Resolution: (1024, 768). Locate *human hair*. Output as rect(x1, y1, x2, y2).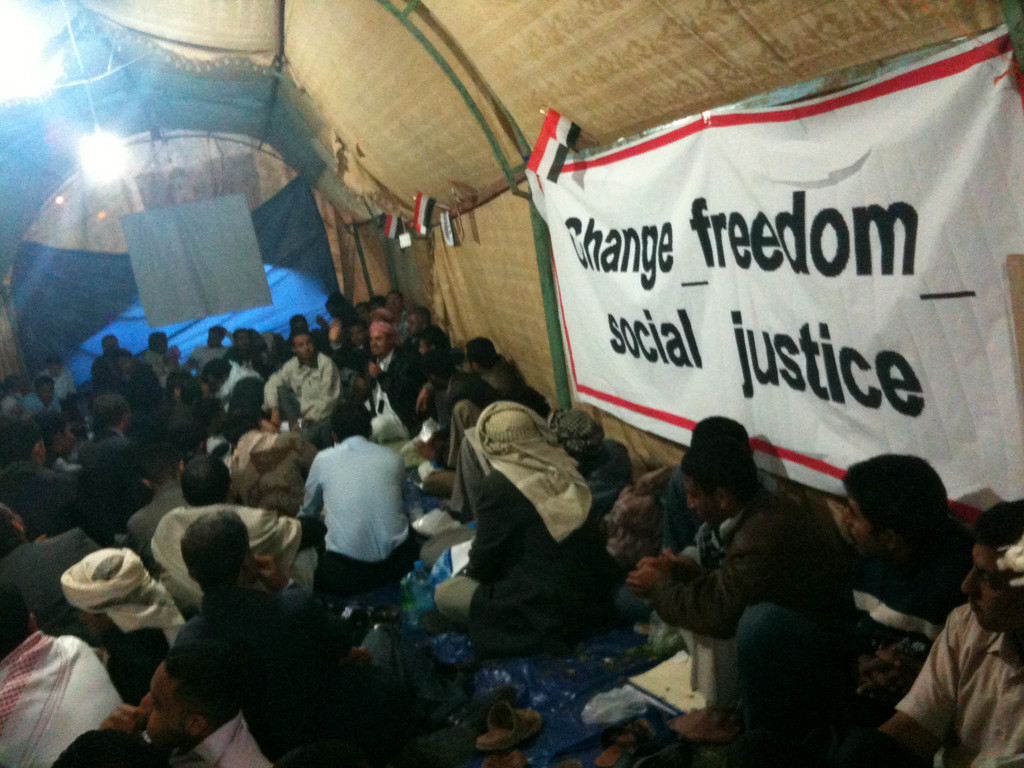
rect(464, 337, 499, 366).
